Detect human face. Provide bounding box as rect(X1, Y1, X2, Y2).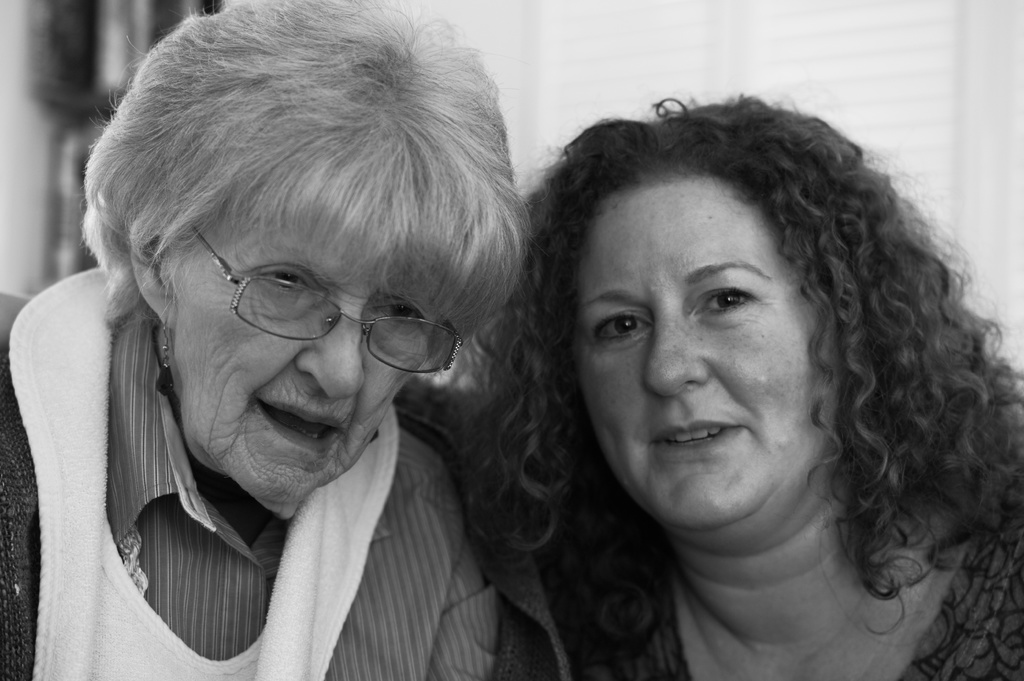
rect(569, 191, 825, 527).
